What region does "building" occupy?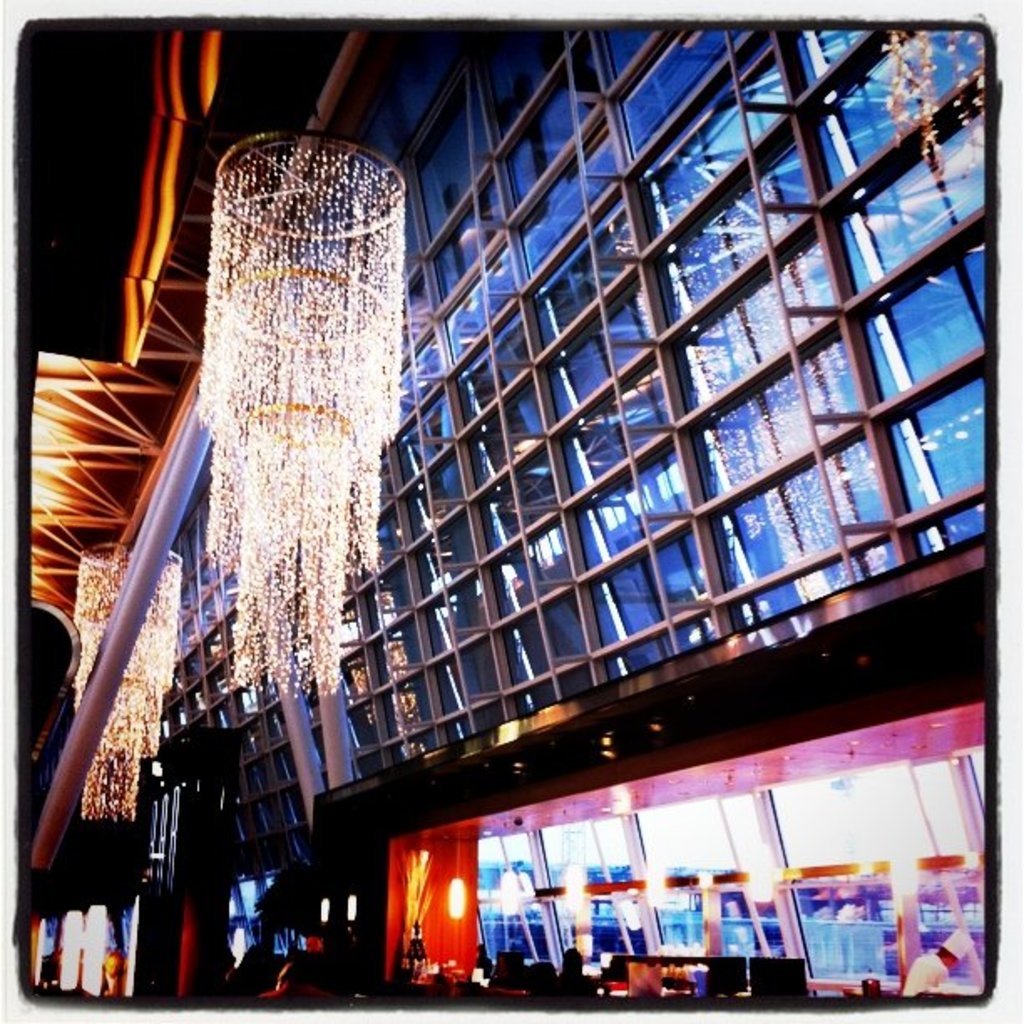
30:30:987:1004.
